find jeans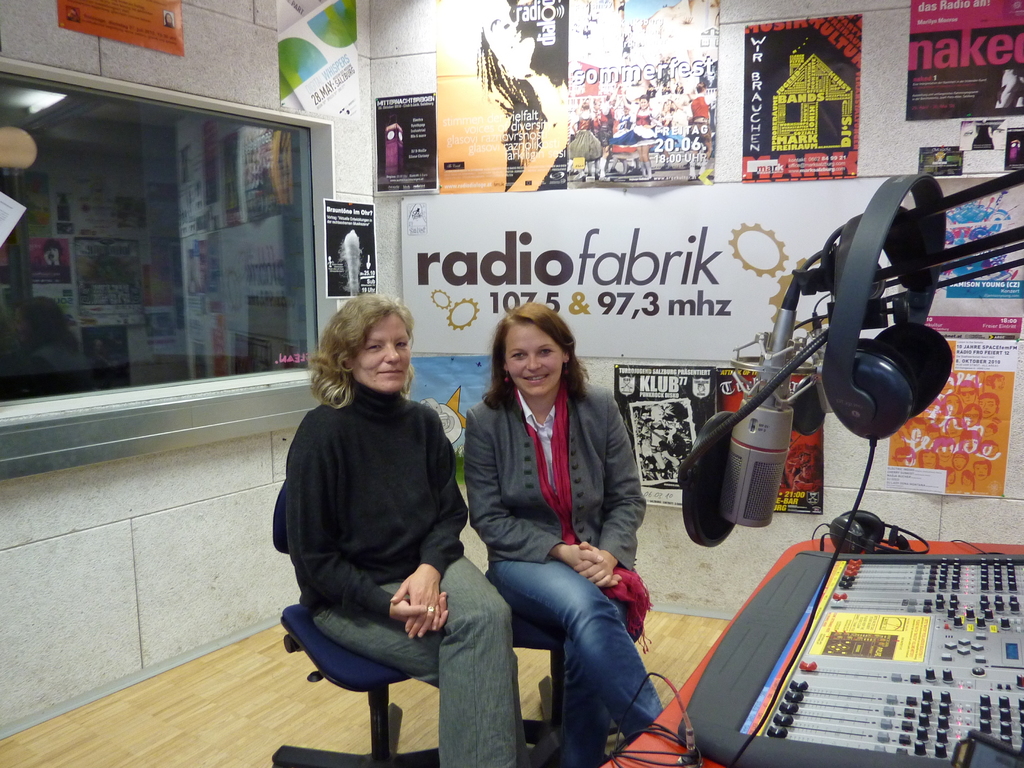
[left=314, top=549, right=523, bottom=764]
